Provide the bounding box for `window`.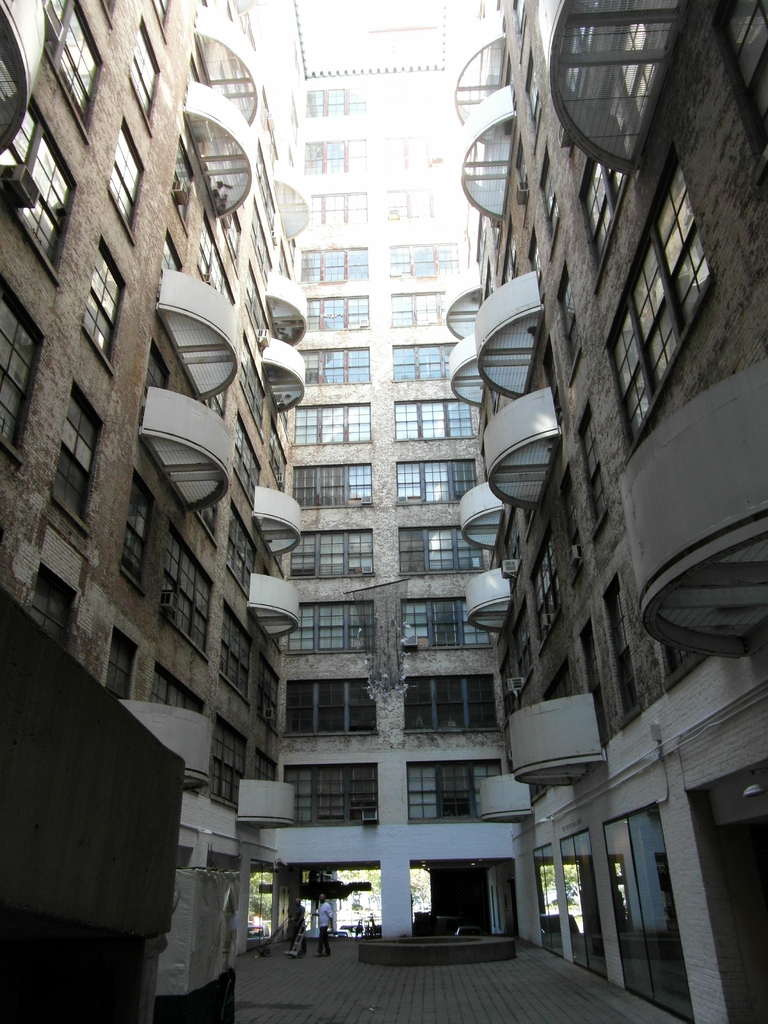
[left=130, top=18, right=161, bottom=137].
